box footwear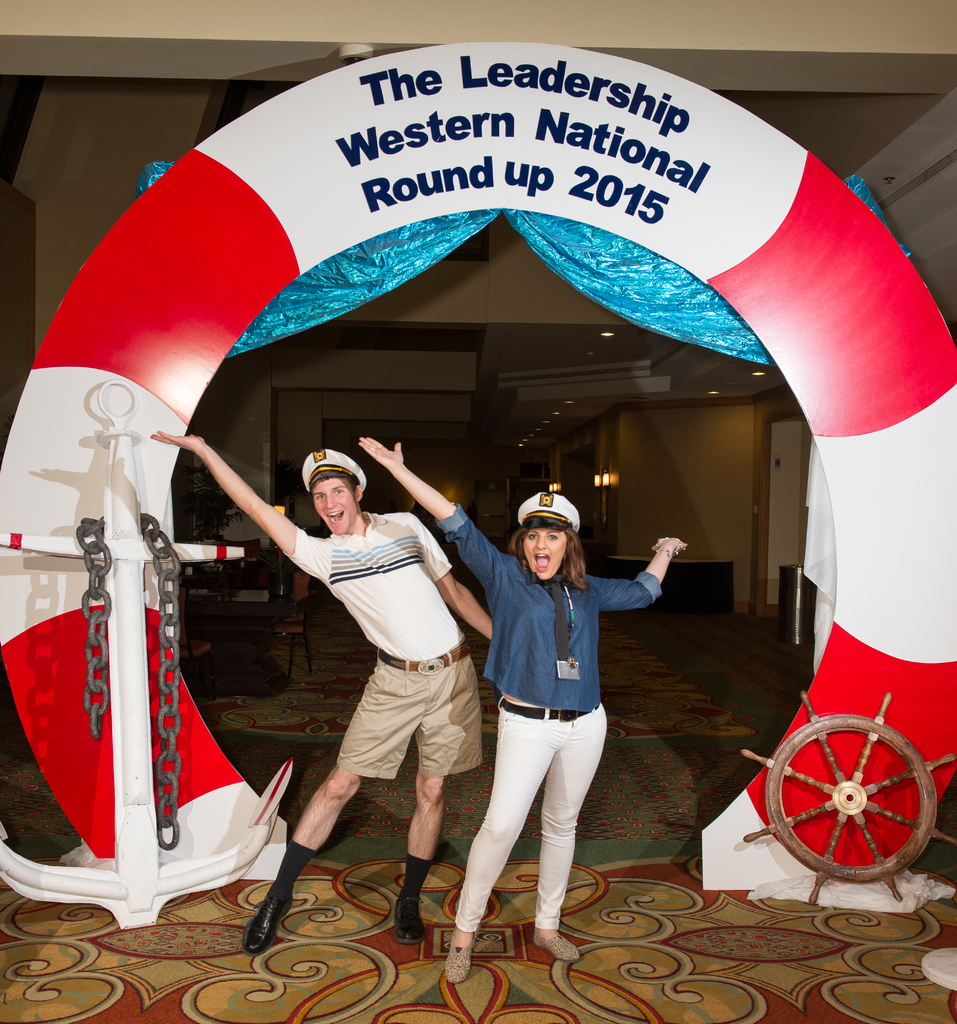
440:927:478:988
